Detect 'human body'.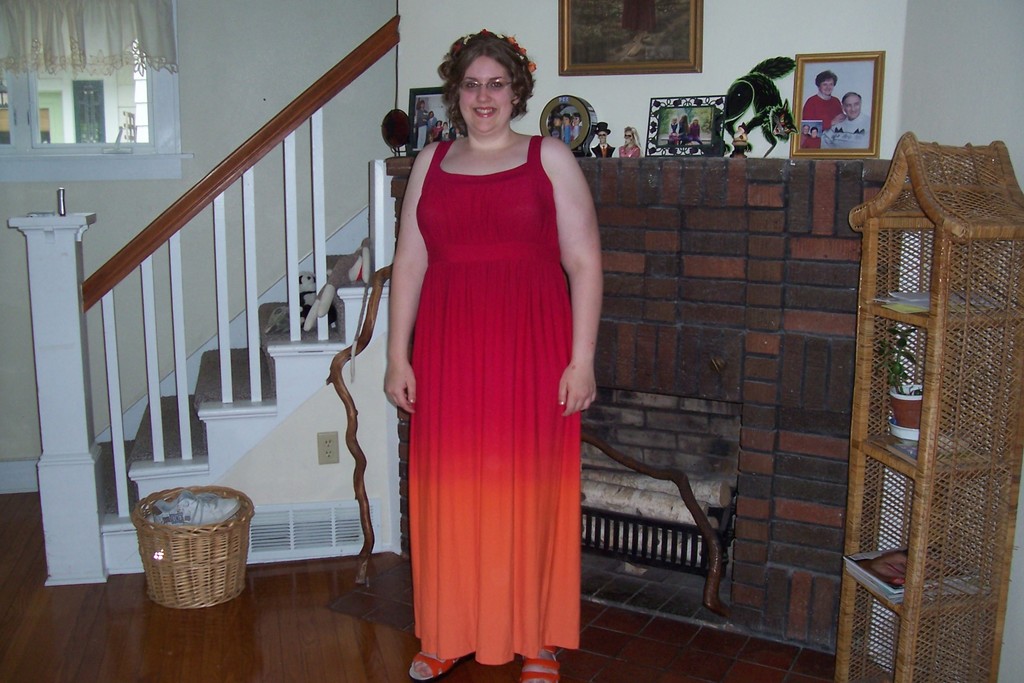
Detected at [x1=833, y1=94, x2=870, y2=156].
